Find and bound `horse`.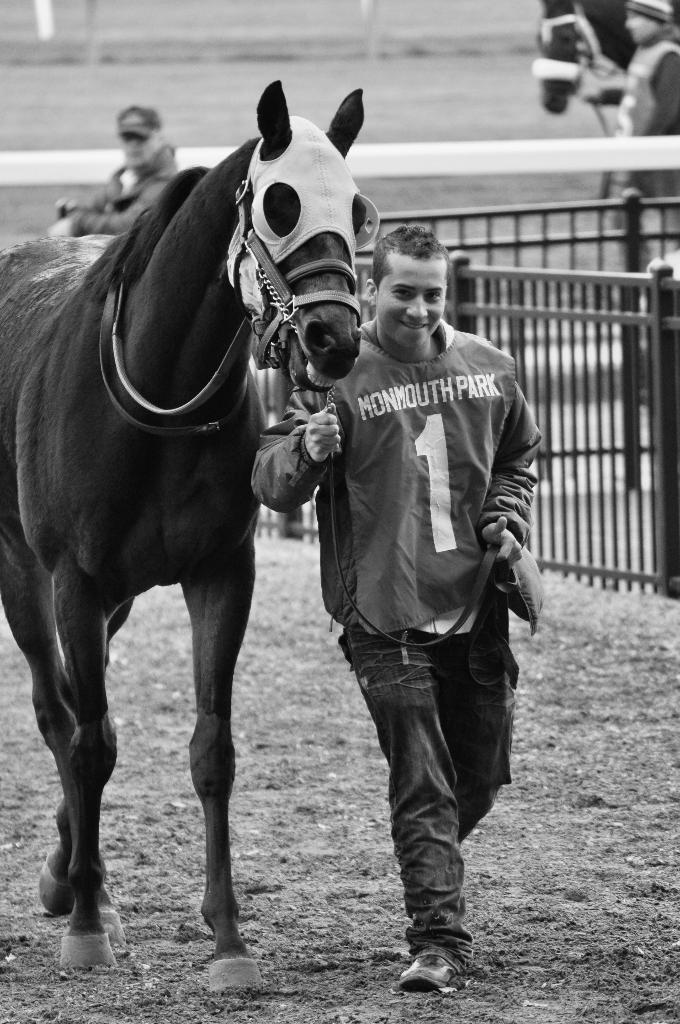
Bound: left=534, top=0, right=679, bottom=115.
